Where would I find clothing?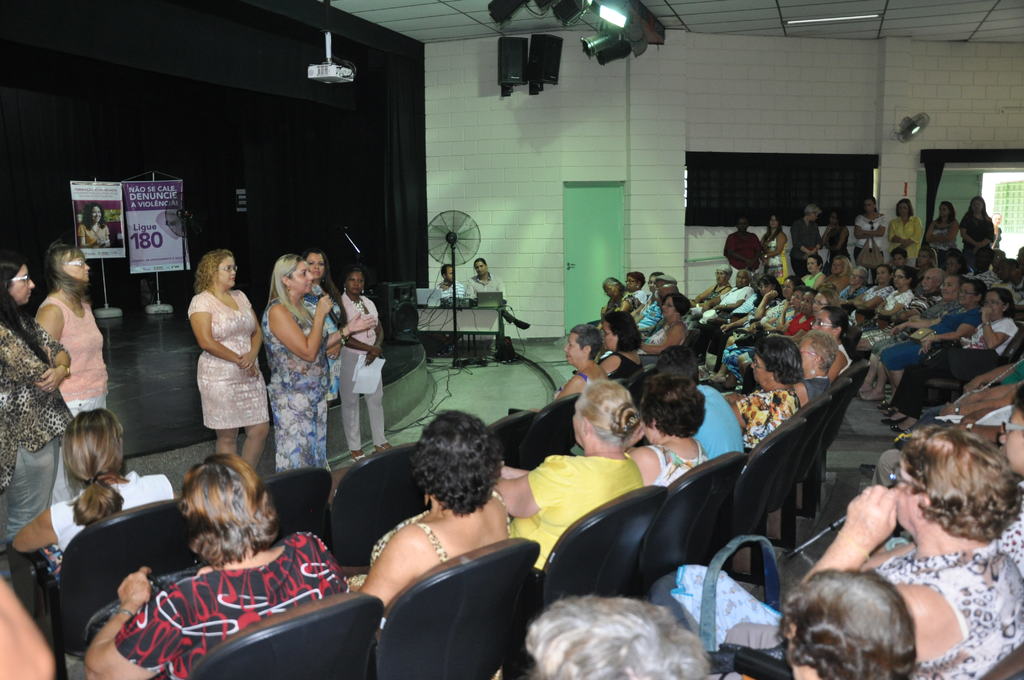
At (304,288,340,401).
